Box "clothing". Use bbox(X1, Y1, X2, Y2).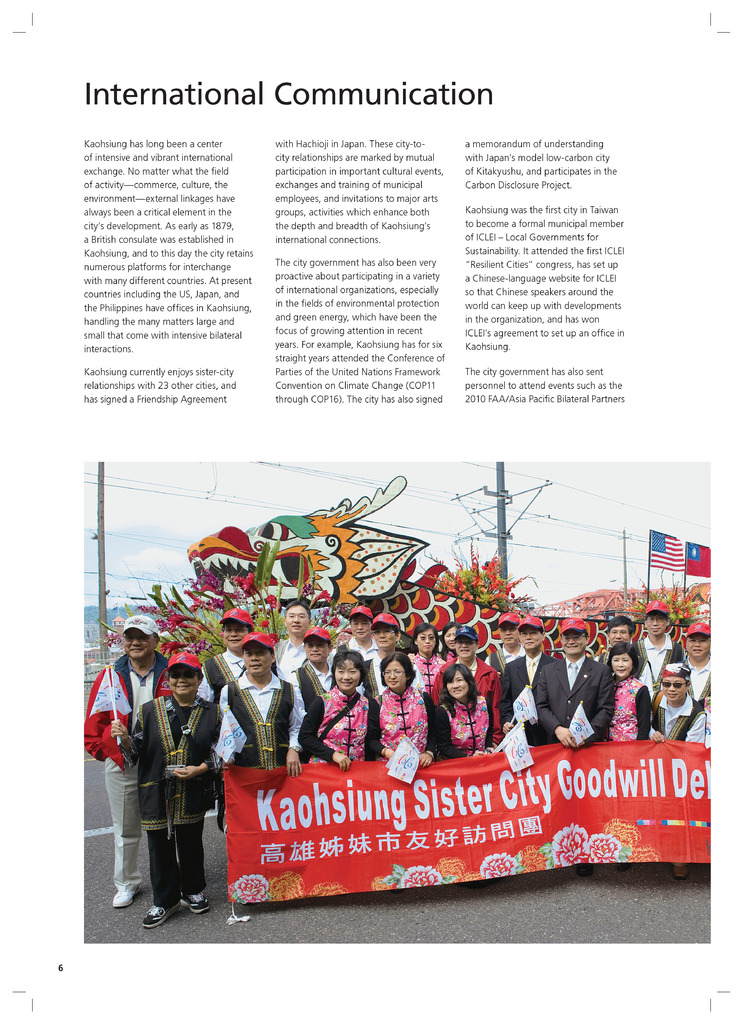
bbox(407, 655, 448, 686).
